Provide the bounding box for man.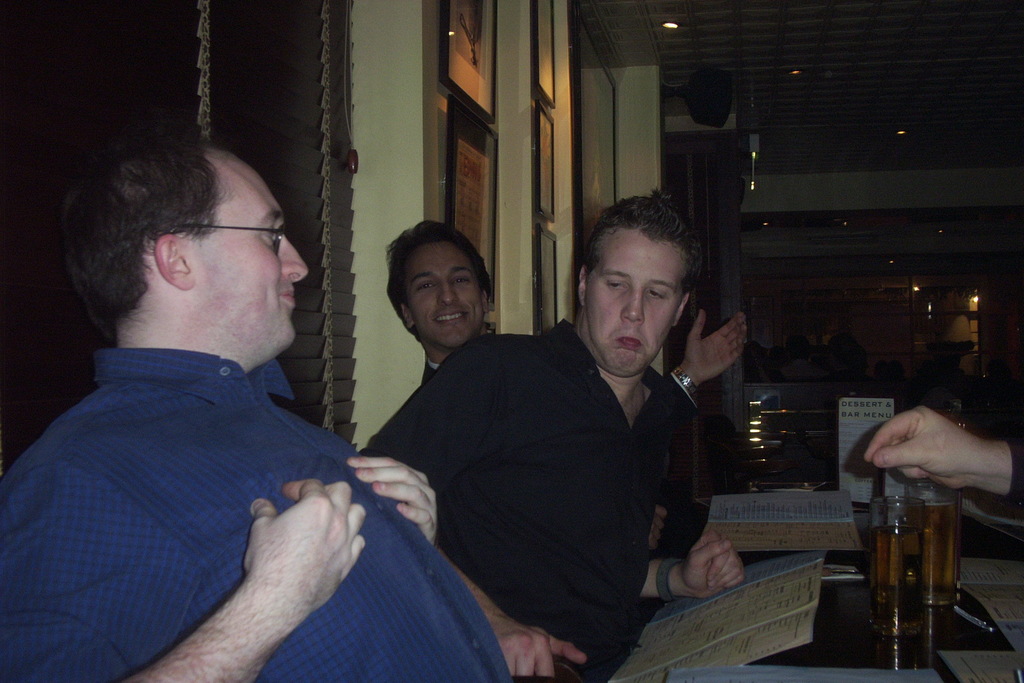
<box>384,217,750,386</box>.
